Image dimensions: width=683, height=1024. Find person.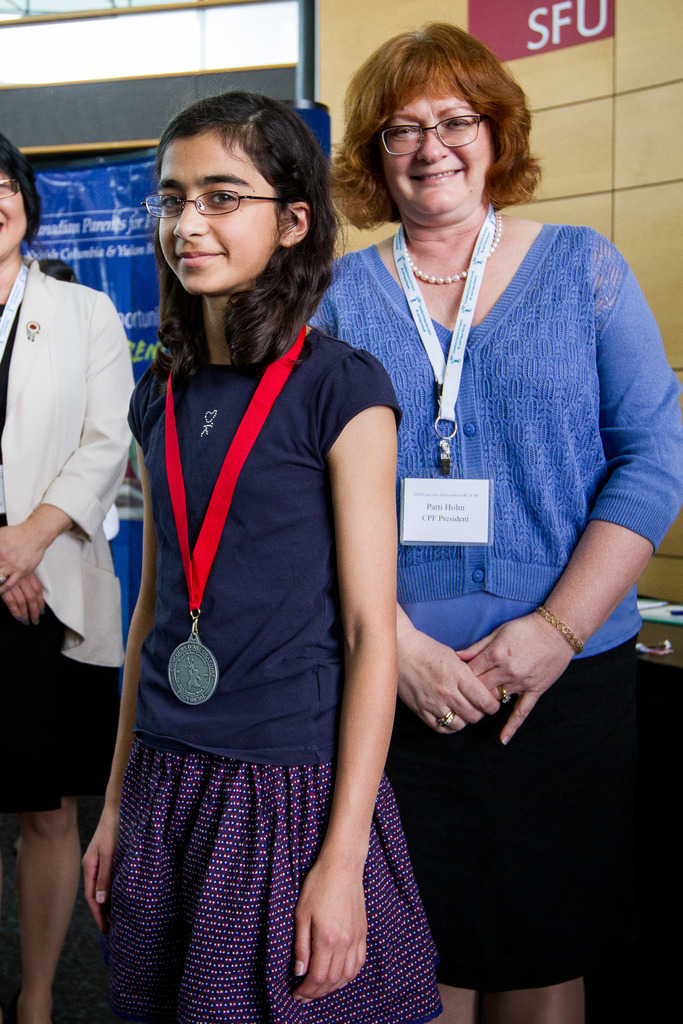
Rect(0, 140, 141, 1023).
